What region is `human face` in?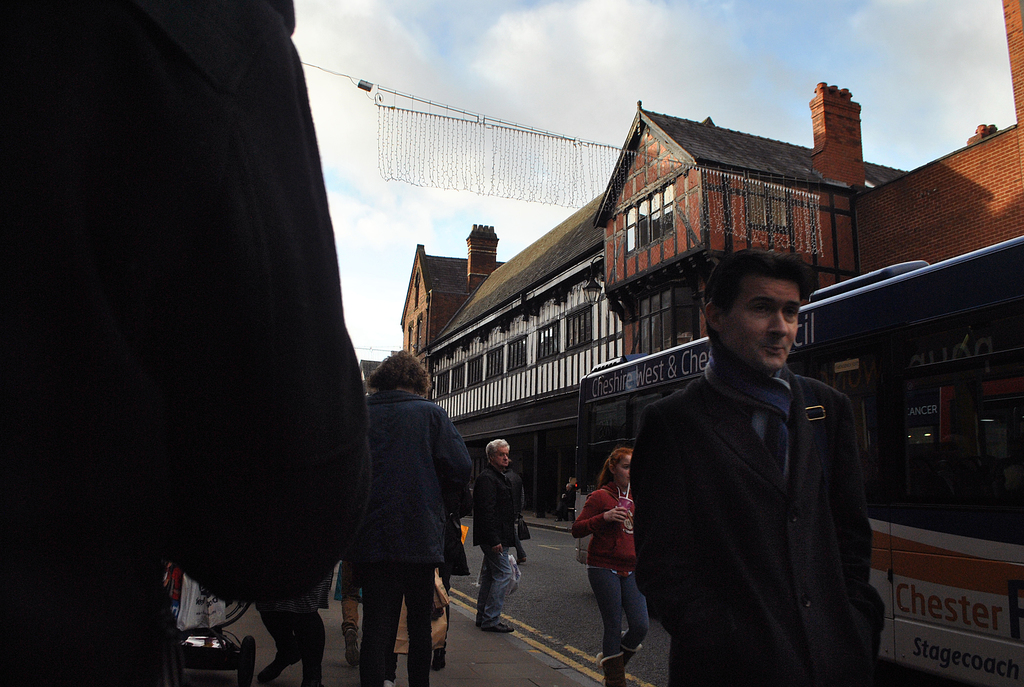
(495, 447, 509, 466).
